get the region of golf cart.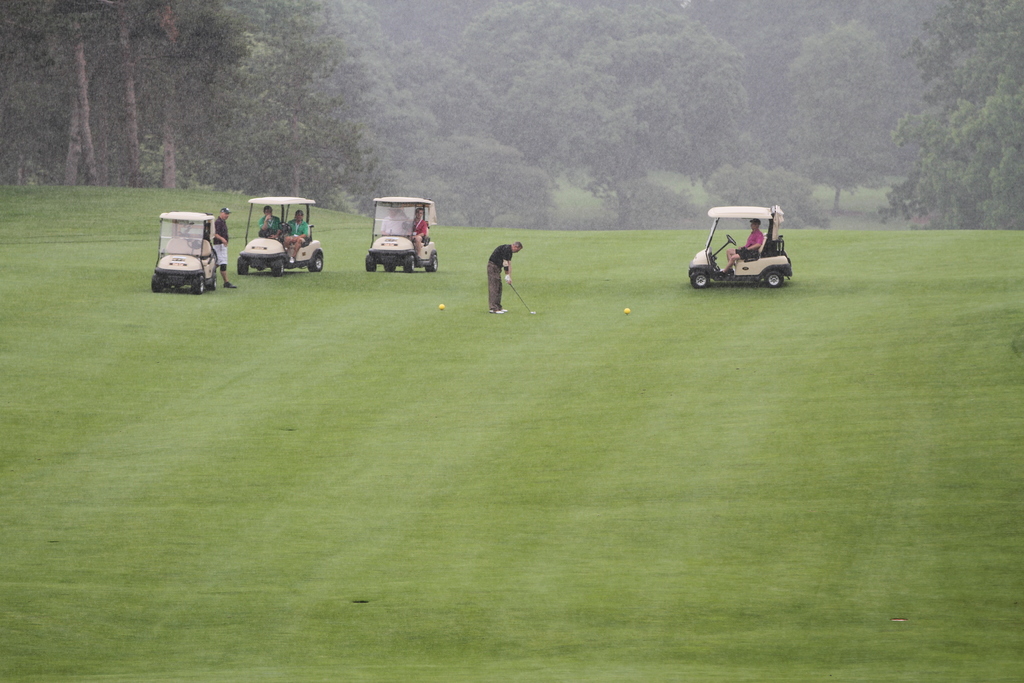
crop(365, 195, 438, 272).
